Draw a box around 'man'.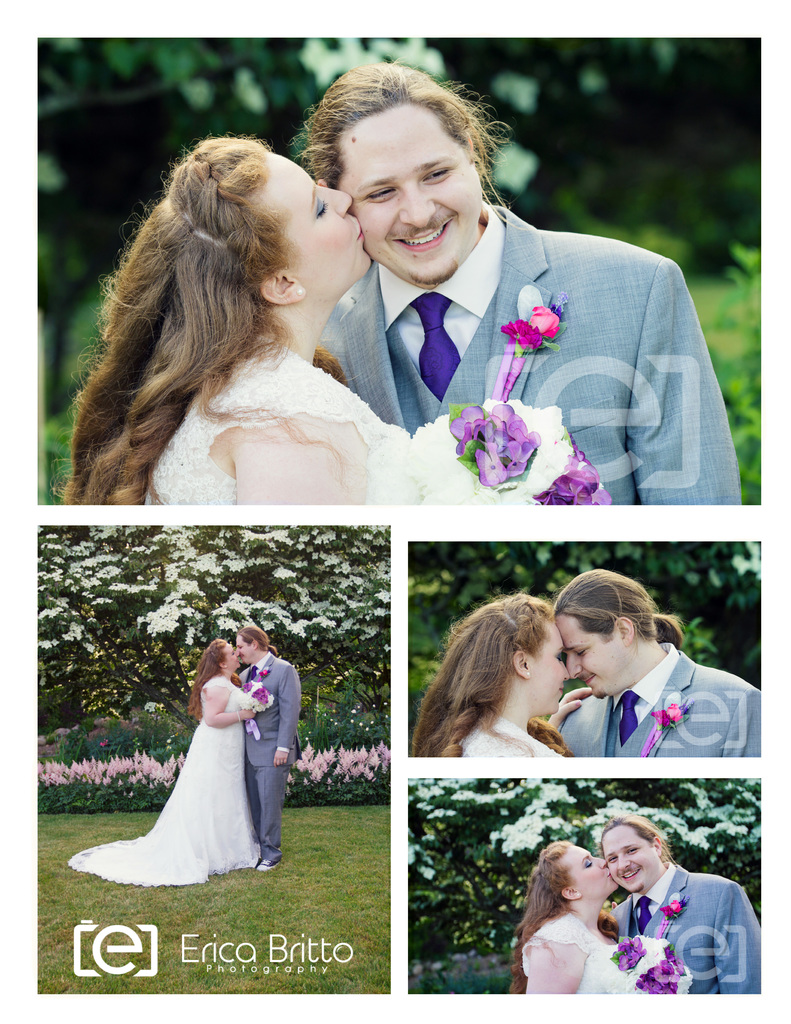
(left=267, top=92, right=719, bottom=515).
